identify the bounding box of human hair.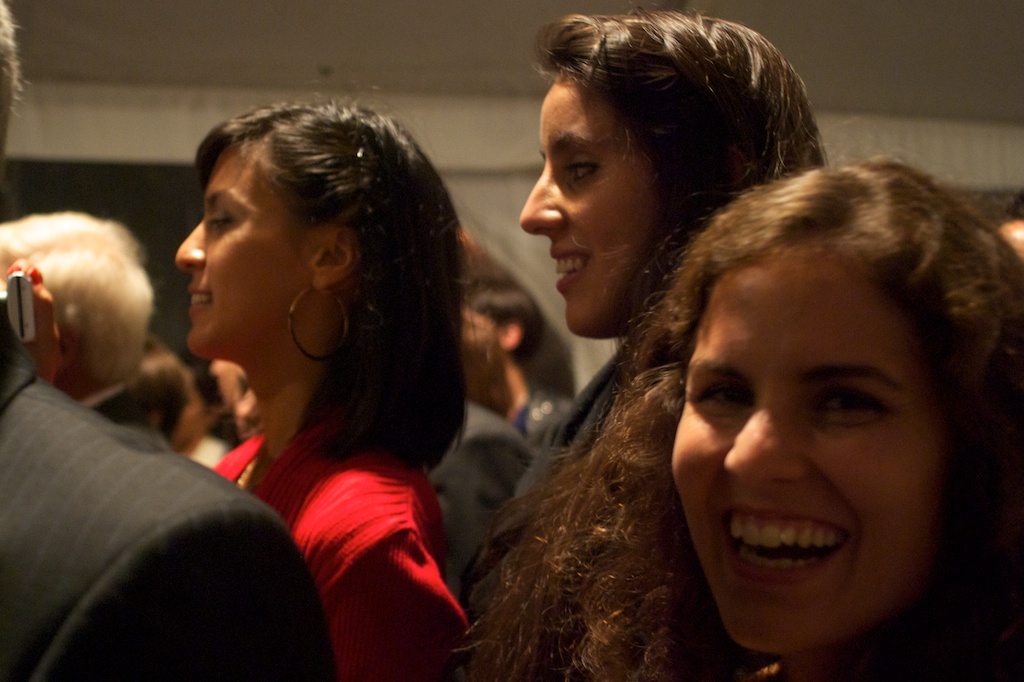
Rect(82, 338, 206, 458).
